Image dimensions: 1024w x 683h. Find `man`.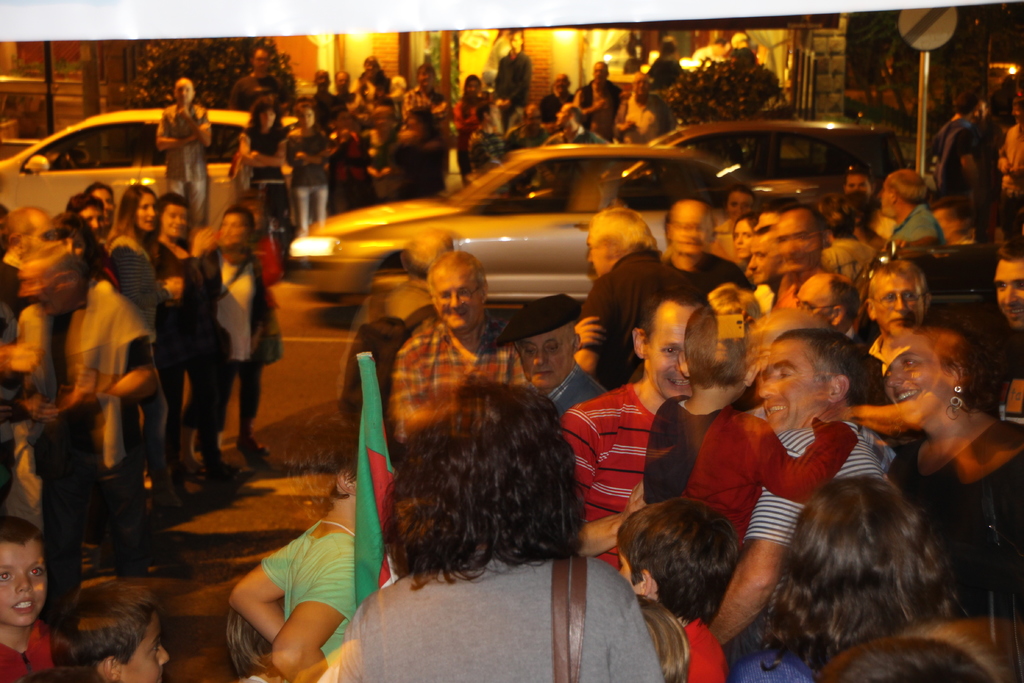
618, 75, 676, 149.
